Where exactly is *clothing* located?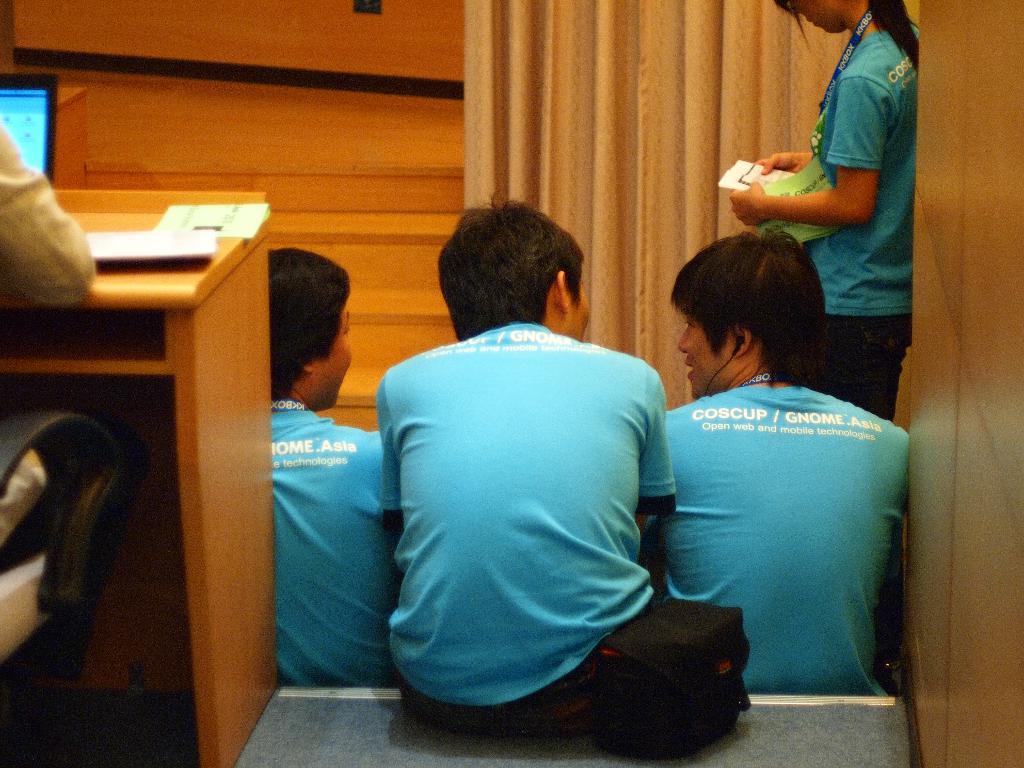
Its bounding box is <bbox>369, 291, 696, 733</bbox>.
